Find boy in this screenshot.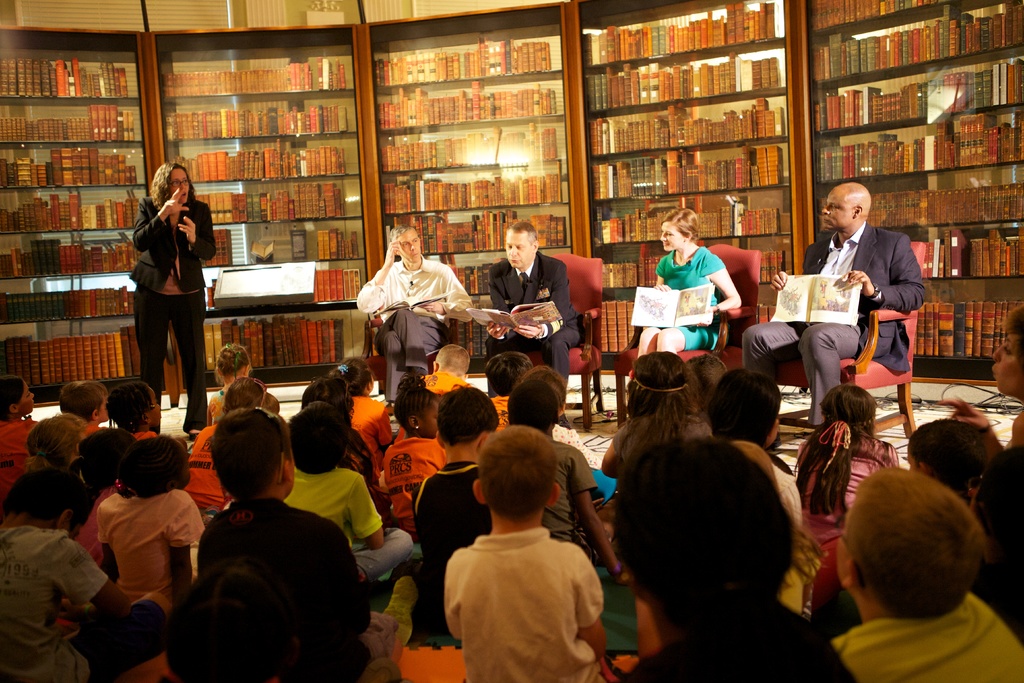
The bounding box for boy is (842,459,1023,682).
